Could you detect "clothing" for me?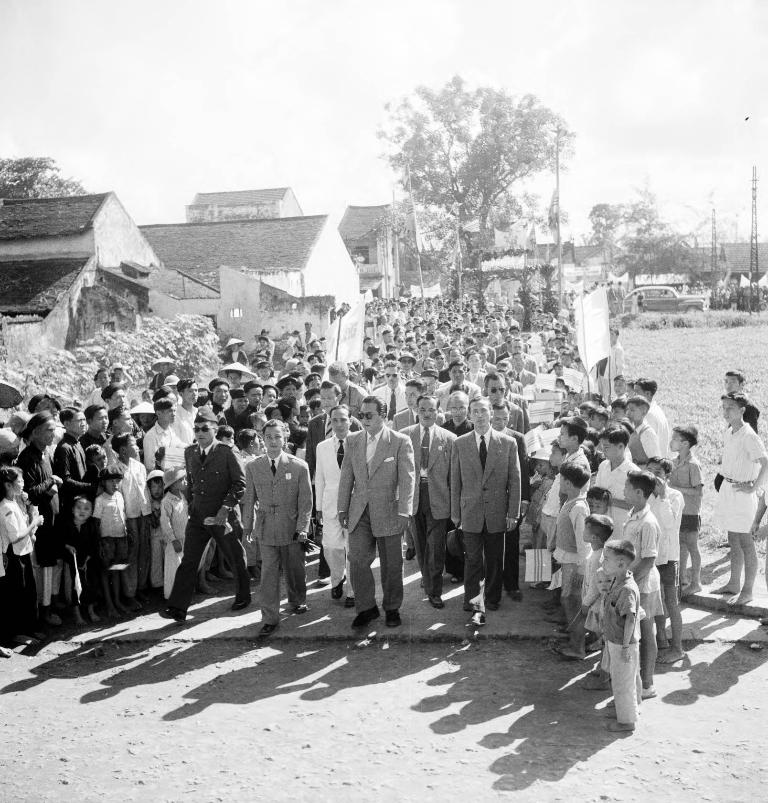
Detection result: <bbox>715, 422, 767, 534</bbox>.
